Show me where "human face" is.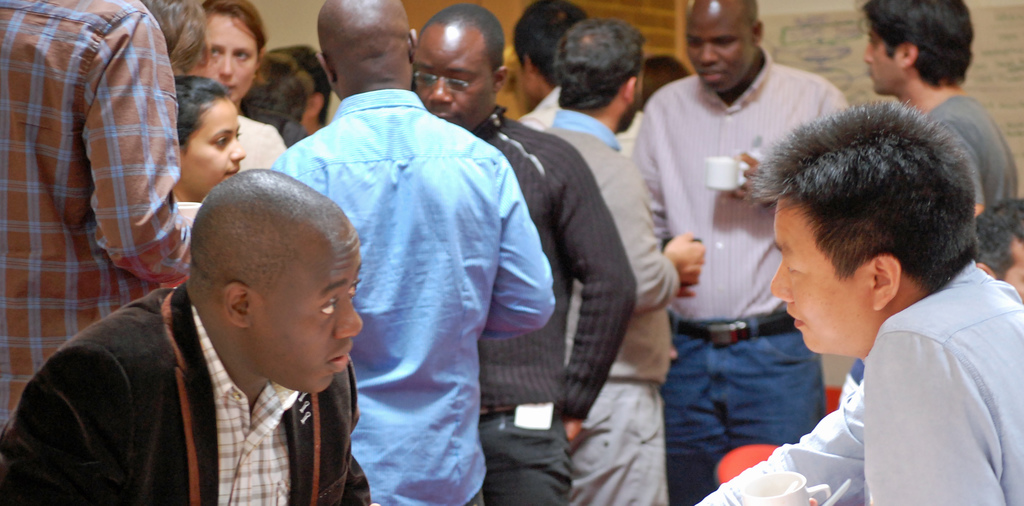
"human face" is at (x1=860, y1=26, x2=904, y2=95).
